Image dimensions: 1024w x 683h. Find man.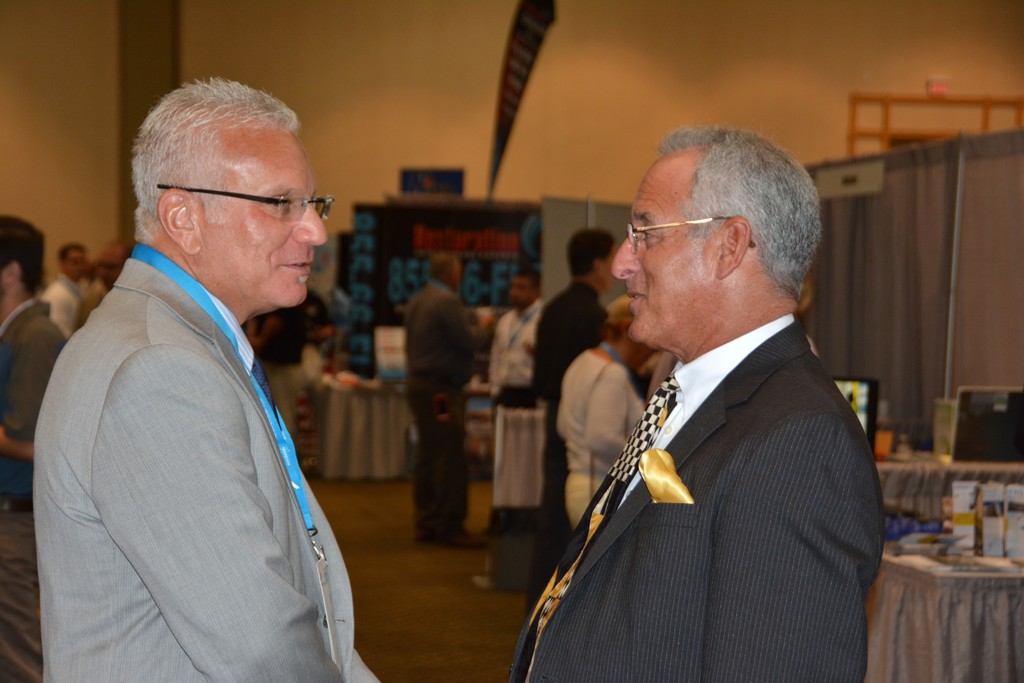
[480,269,551,410].
